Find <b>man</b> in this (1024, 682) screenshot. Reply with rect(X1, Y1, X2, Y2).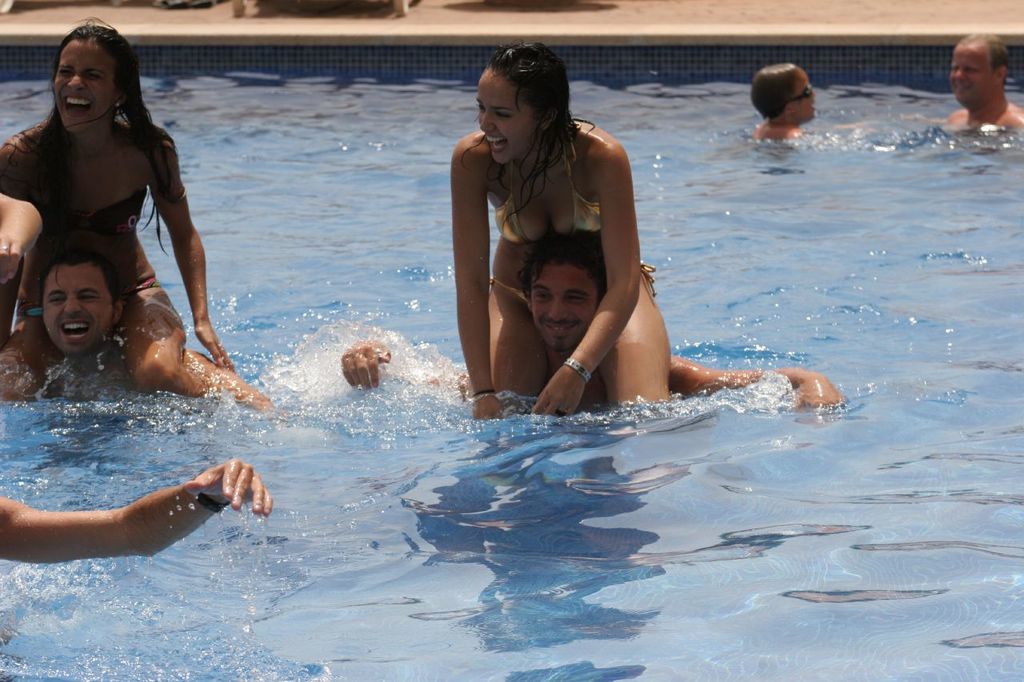
rect(942, 34, 1023, 132).
